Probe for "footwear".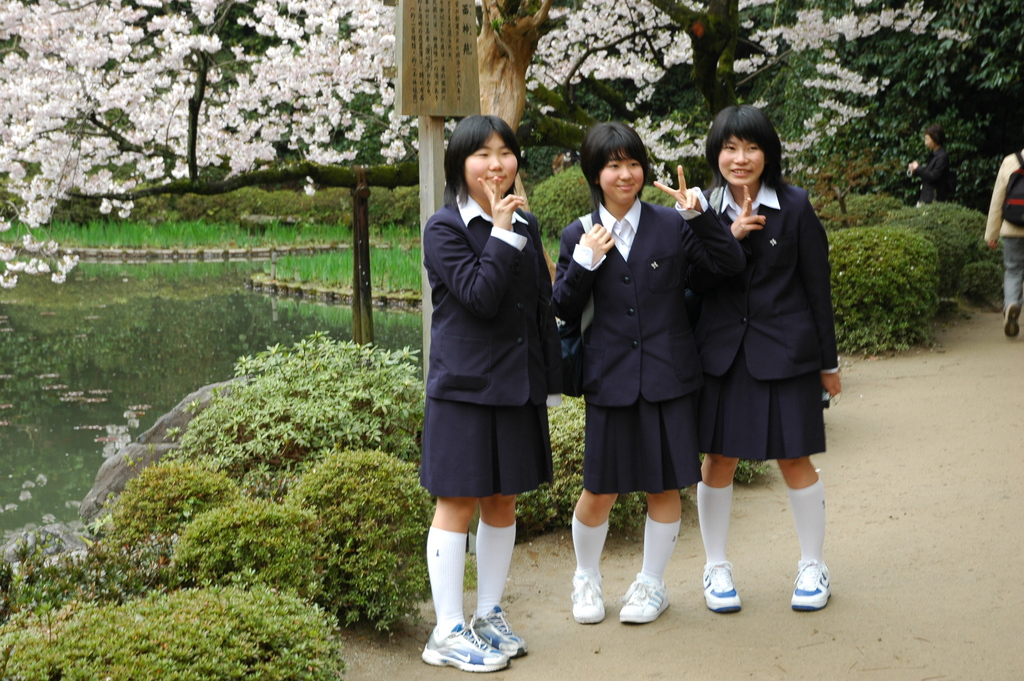
Probe result: x1=618, y1=571, x2=683, y2=623.
